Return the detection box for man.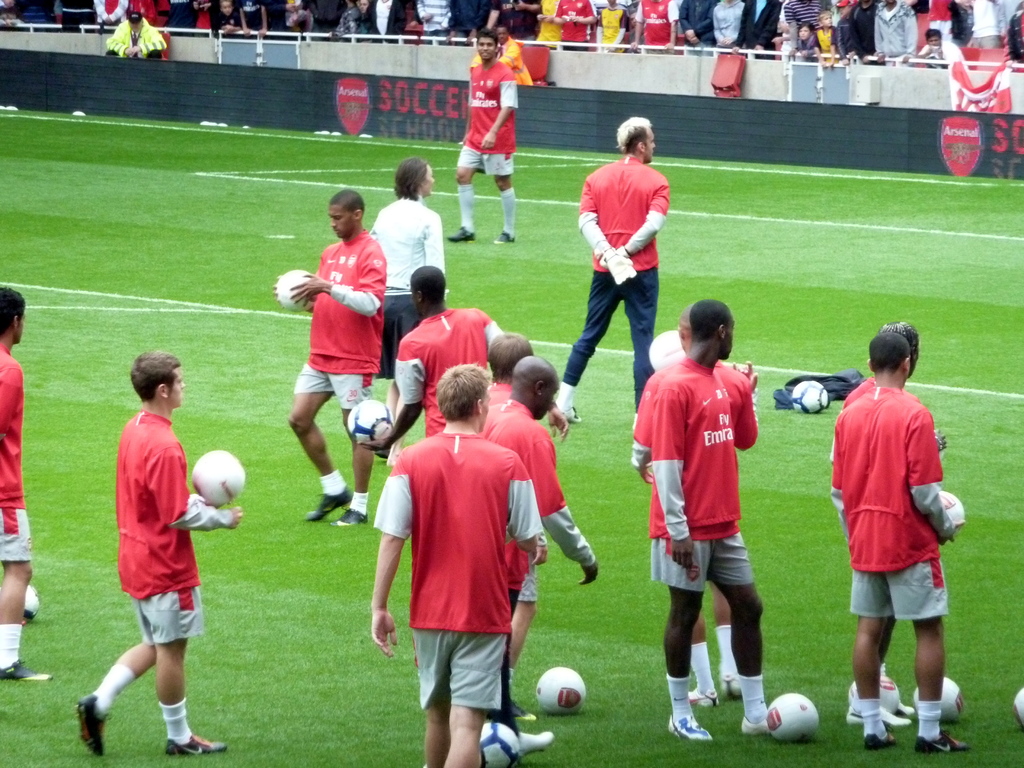
<box>632,307,760,706</box>.
